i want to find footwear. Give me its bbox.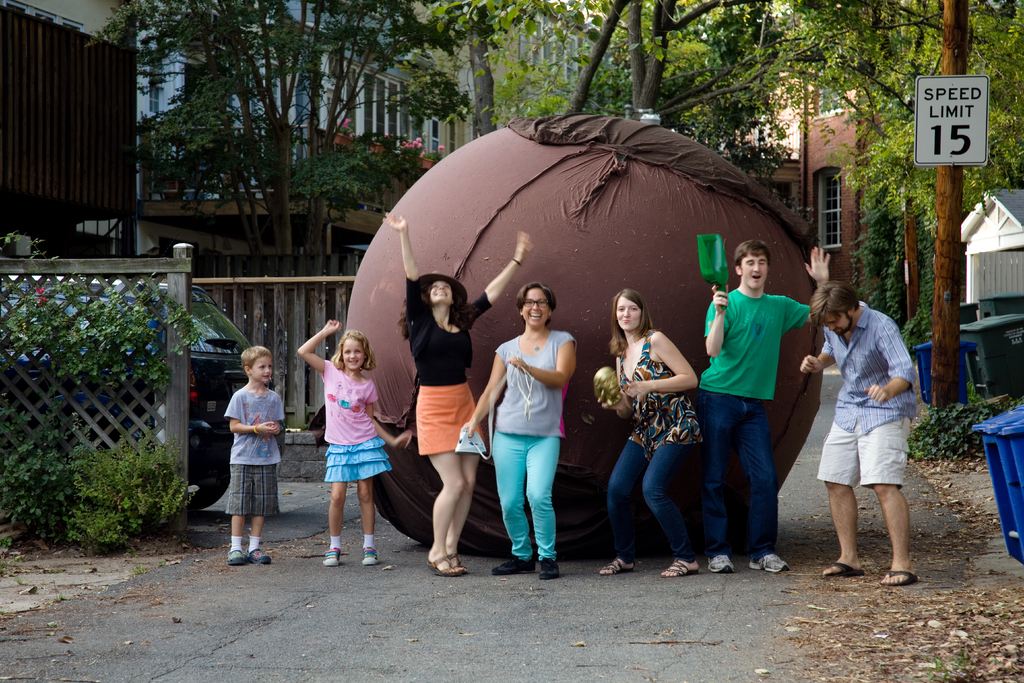
x1=880, y1=568, x2=913, y2=587.
